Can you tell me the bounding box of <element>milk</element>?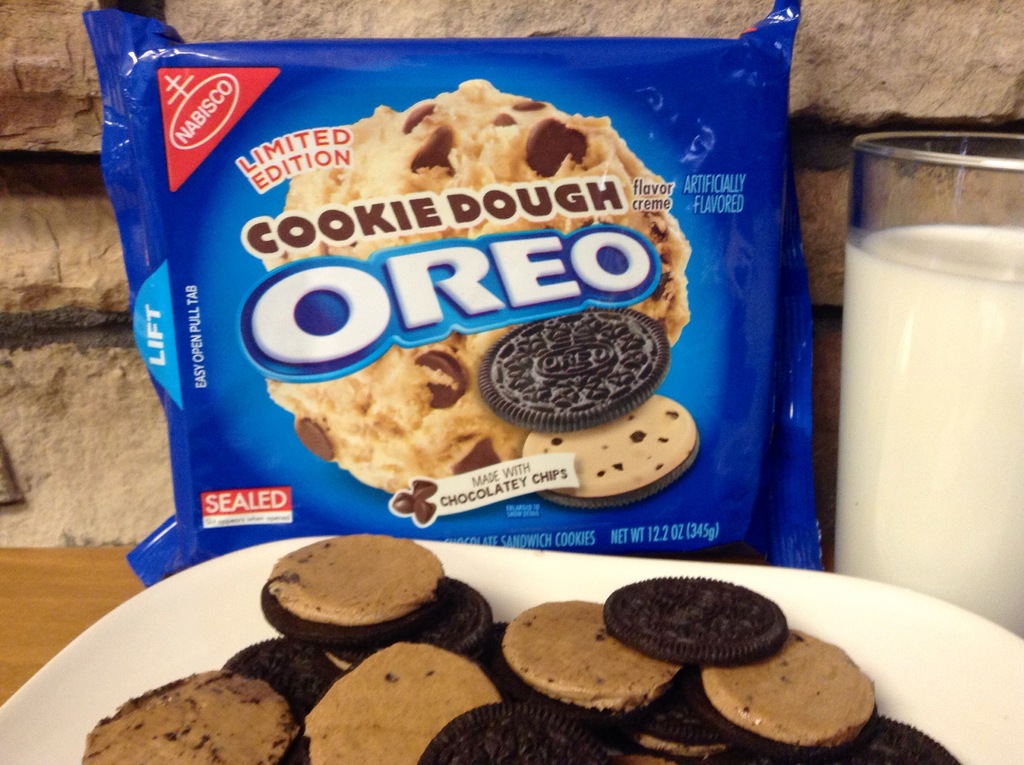
box=[829, 220, 1023, 635].
